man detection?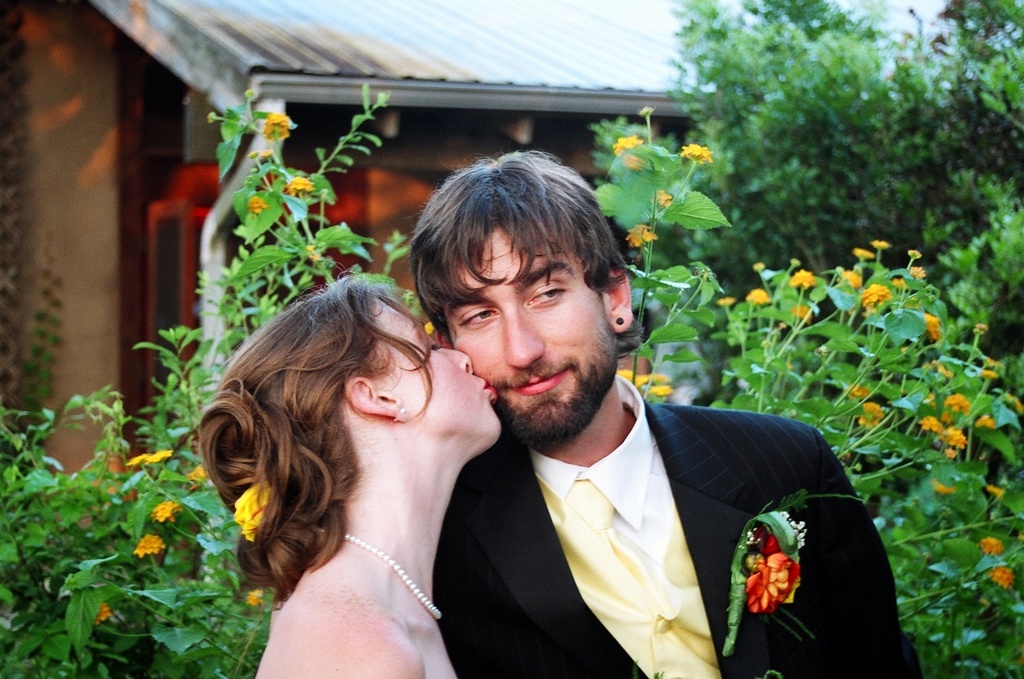
crop(403, 149, 925, 678)
